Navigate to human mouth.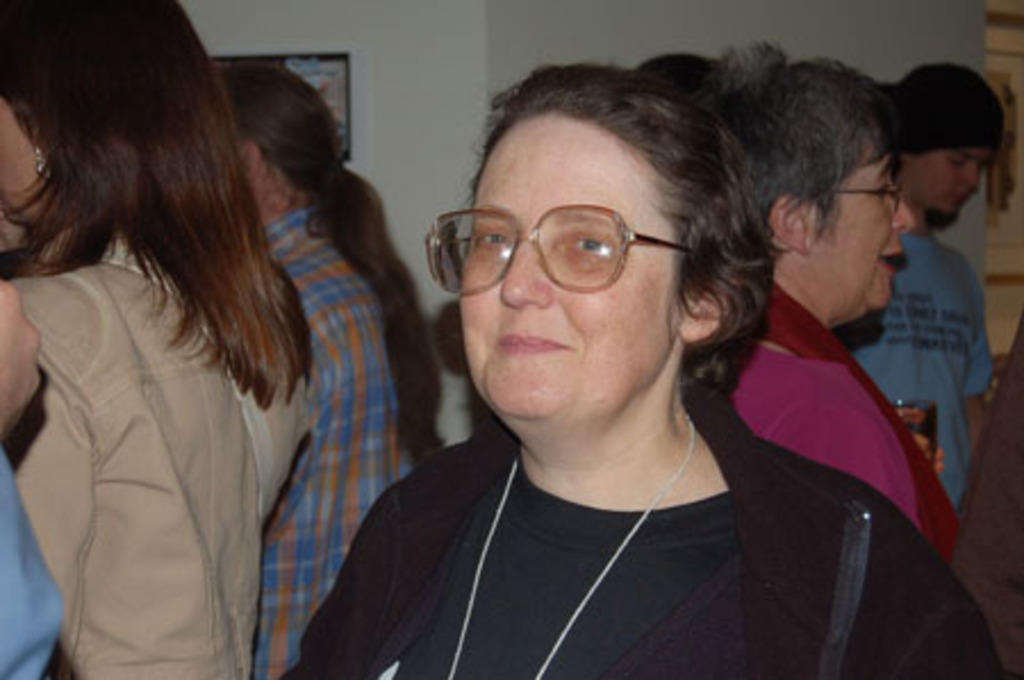
Navigation target: left=498, top=334, right=569, bottom=355.
